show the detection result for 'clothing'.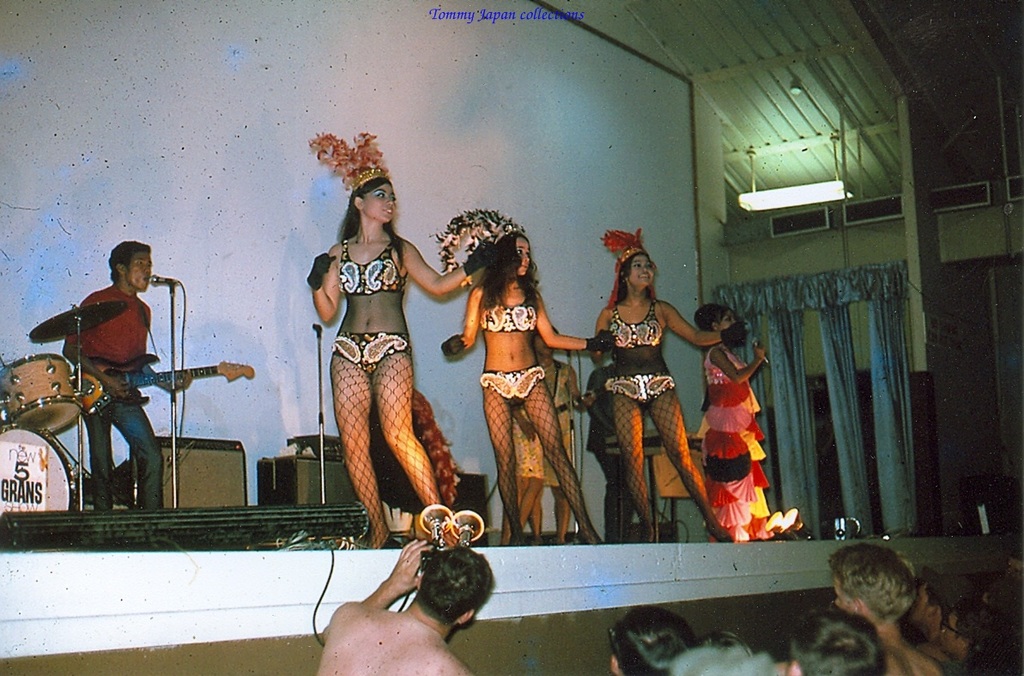
rect(67, 278, 162, 508).
